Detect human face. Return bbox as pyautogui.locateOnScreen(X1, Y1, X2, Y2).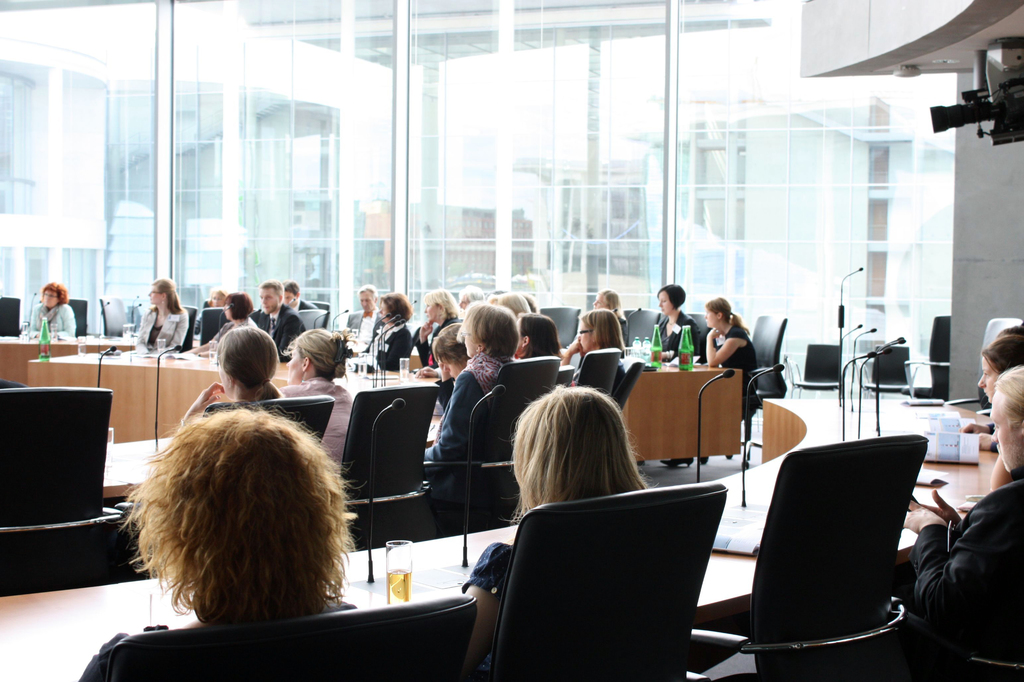
pyautogui.locateOnScreen(284, 346, 306, 384).
